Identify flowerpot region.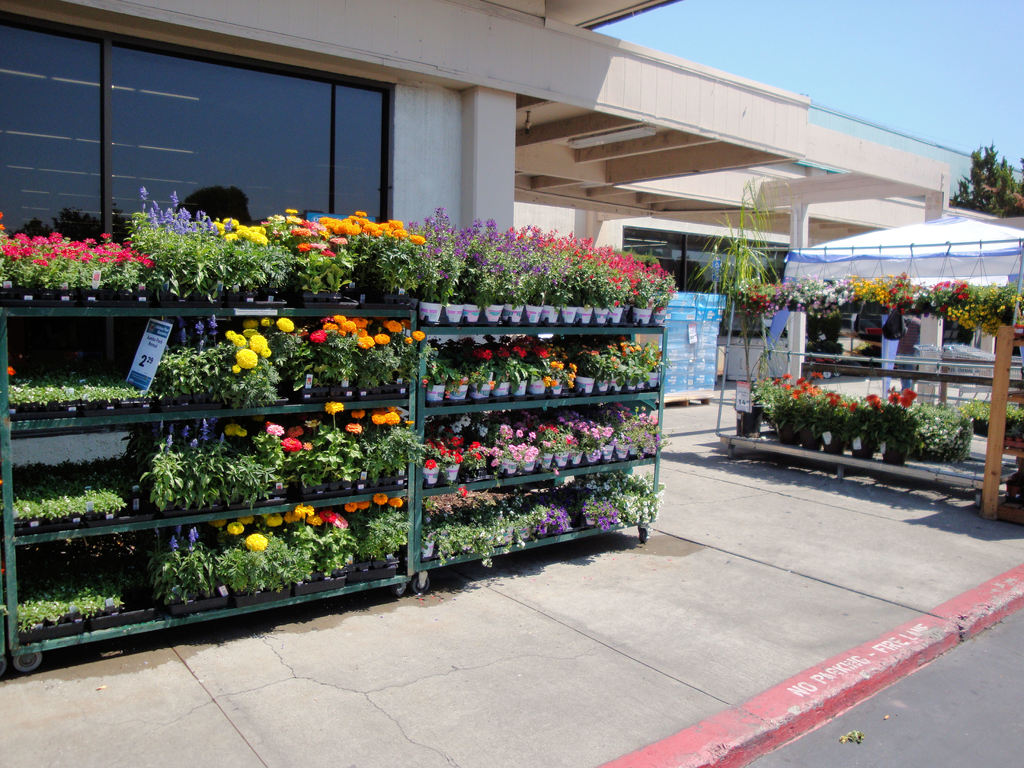
Region: <region>582, 444, 598, 468</region>.
